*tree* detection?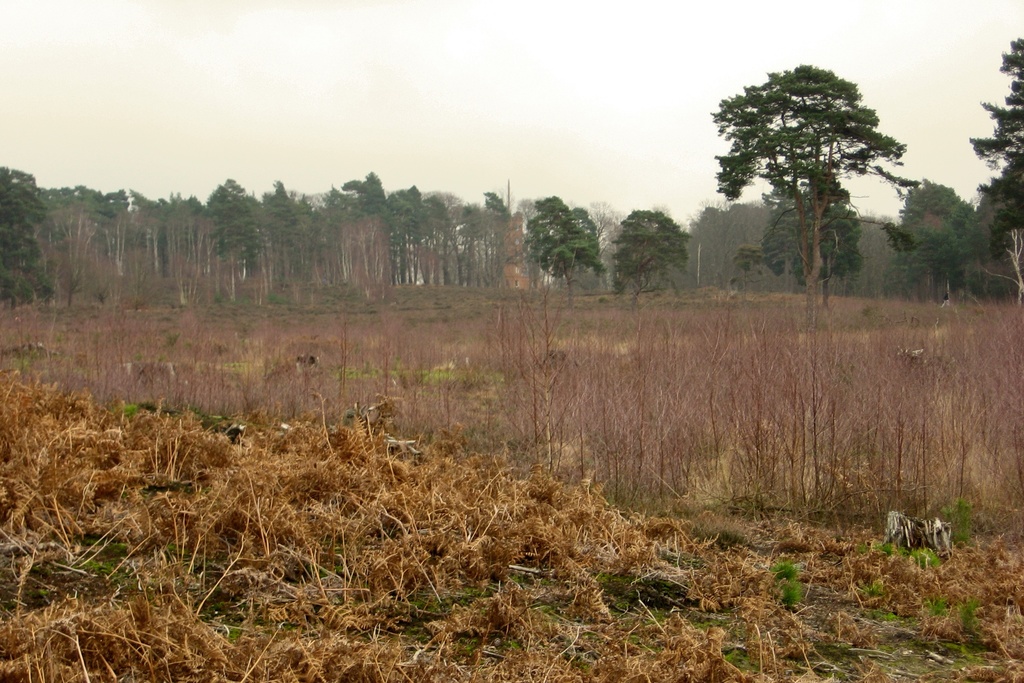
box(202, 168, 257, 302)
